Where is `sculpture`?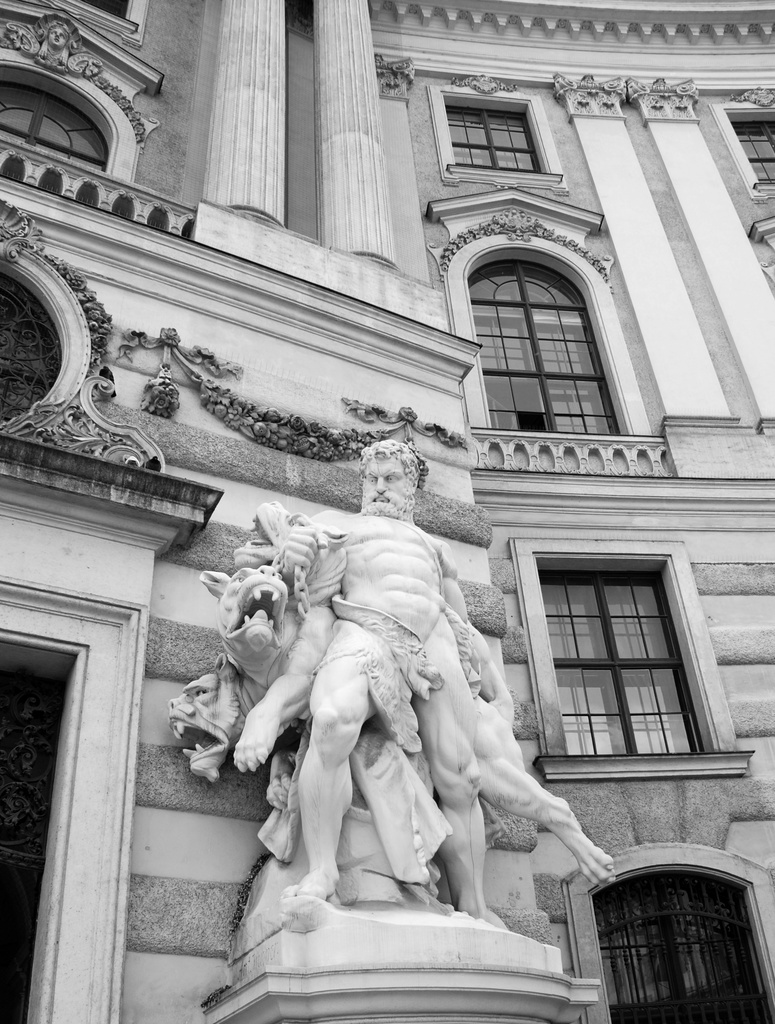
l=173, t=442, r=606, b=919.
